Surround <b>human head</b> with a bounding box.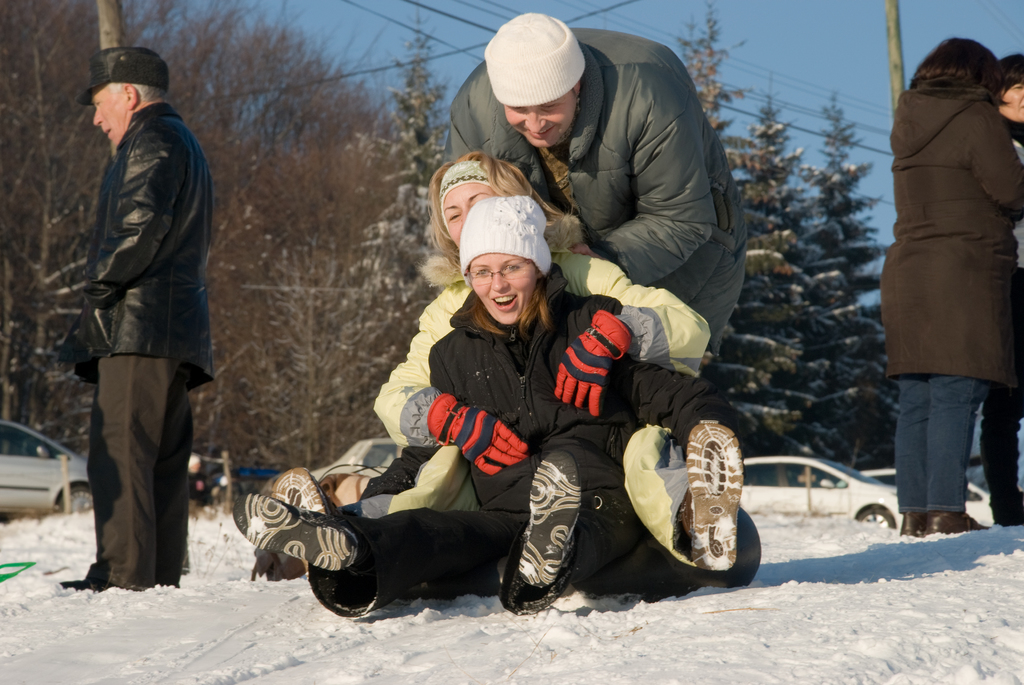
(457, 194, 553, 331).
